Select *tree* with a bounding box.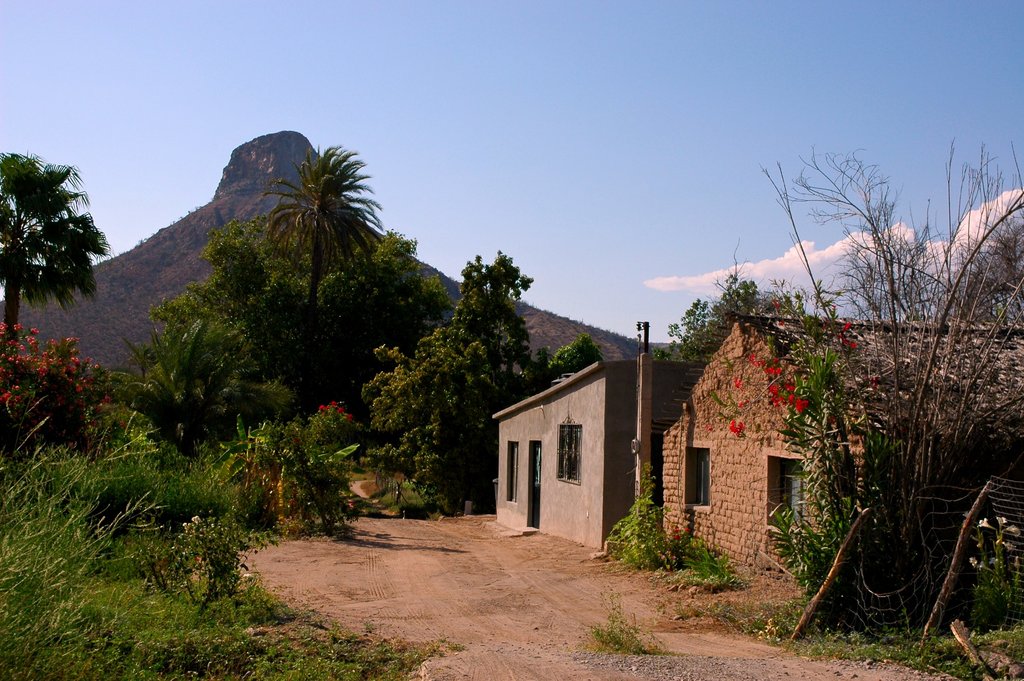
(0,147,104,356).
